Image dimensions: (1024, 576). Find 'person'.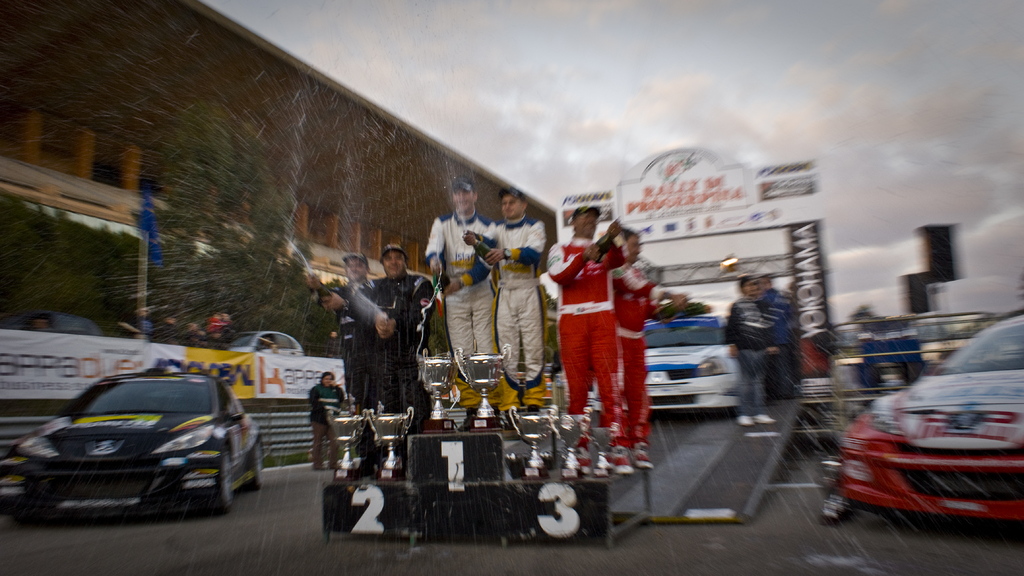
Rect(436, 177, 501, 390).
